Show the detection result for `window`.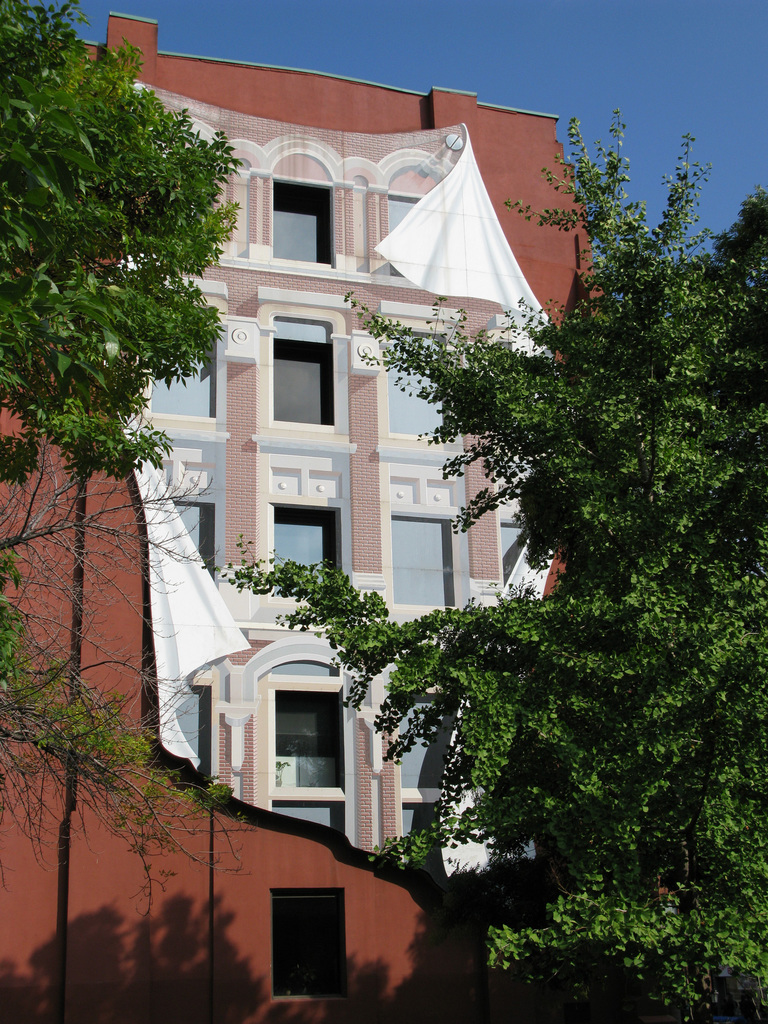
[x1=172, y1=502, x2=217, y2=588].
